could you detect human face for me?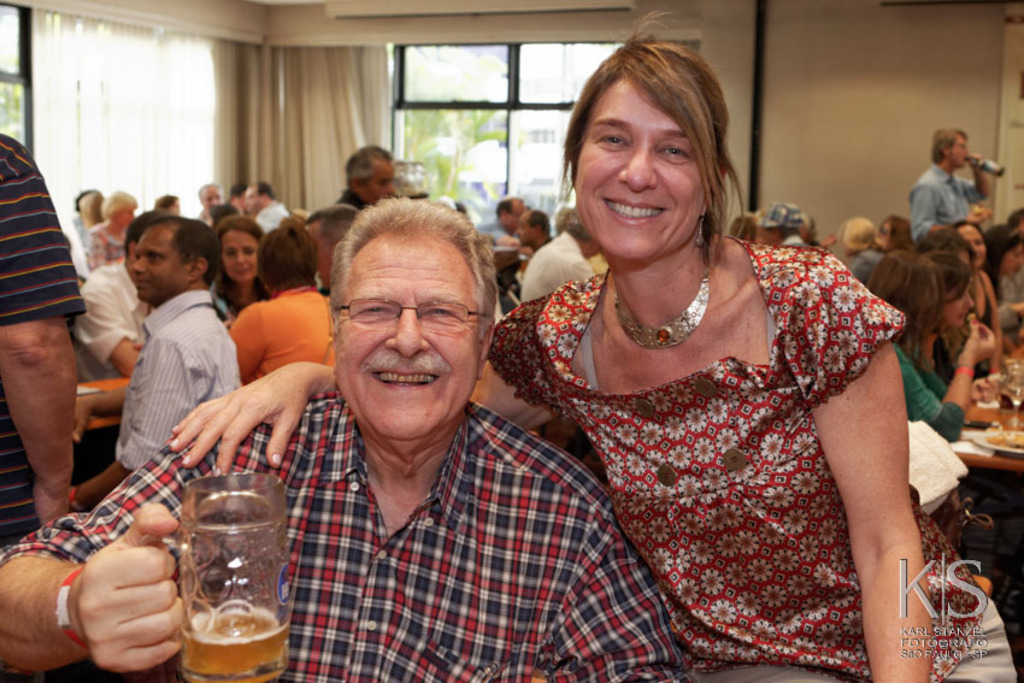
Detection result: 960/229/987/269.
